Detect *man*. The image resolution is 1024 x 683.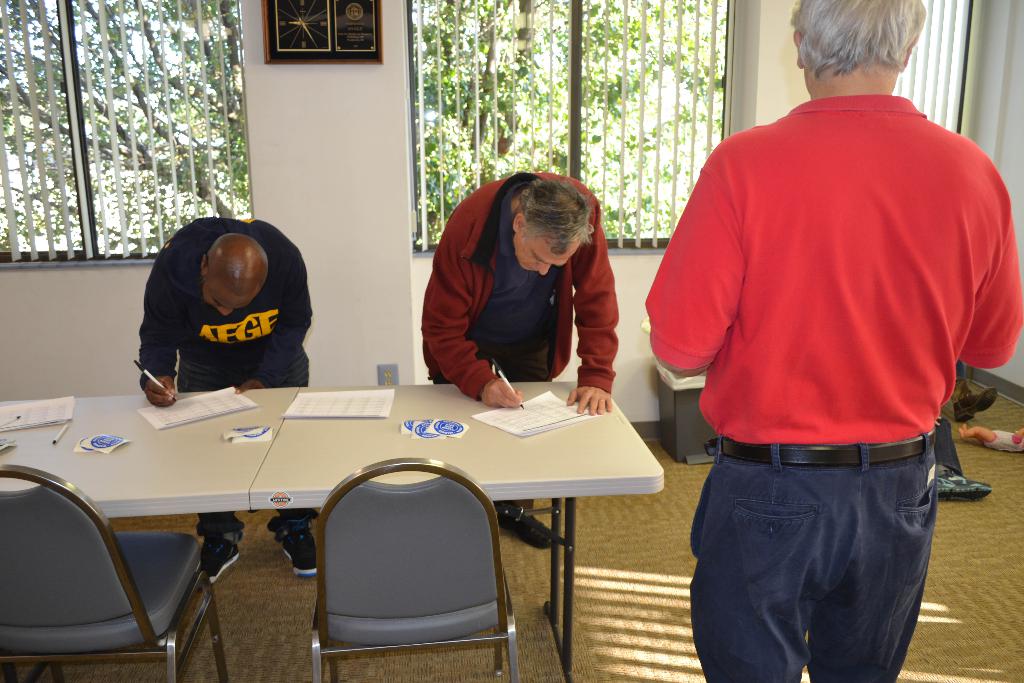
locate(420, 163, 616, 554).
